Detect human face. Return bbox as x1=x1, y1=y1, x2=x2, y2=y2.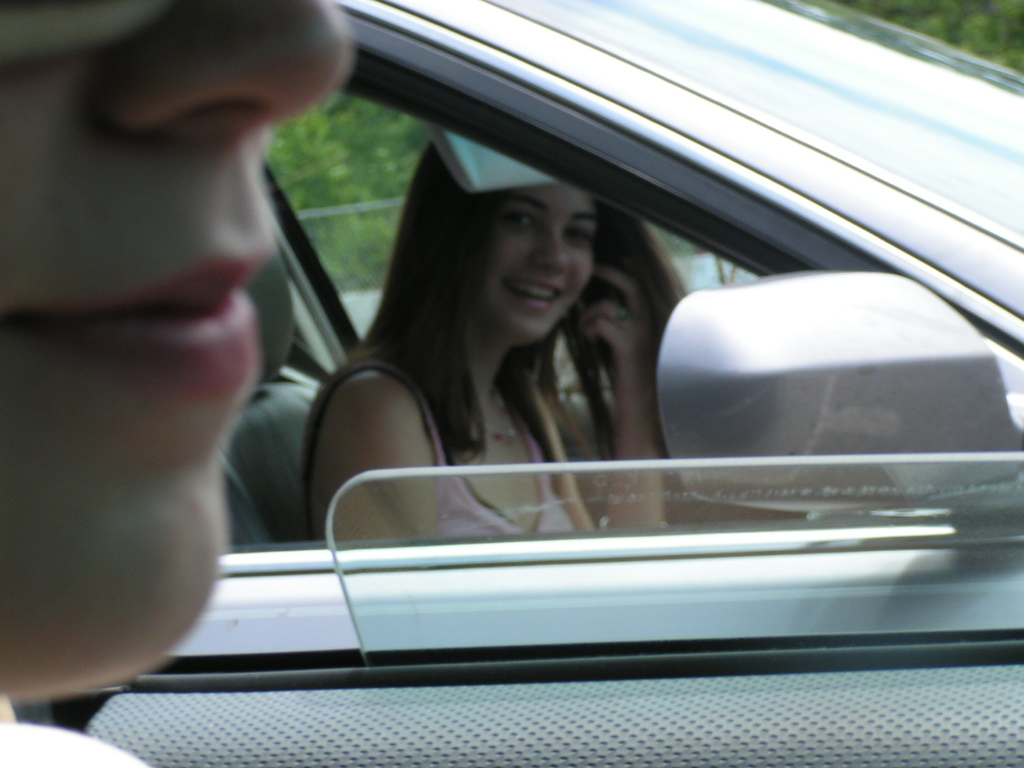
x1=482, y1=181, x2=602, y2=354.
